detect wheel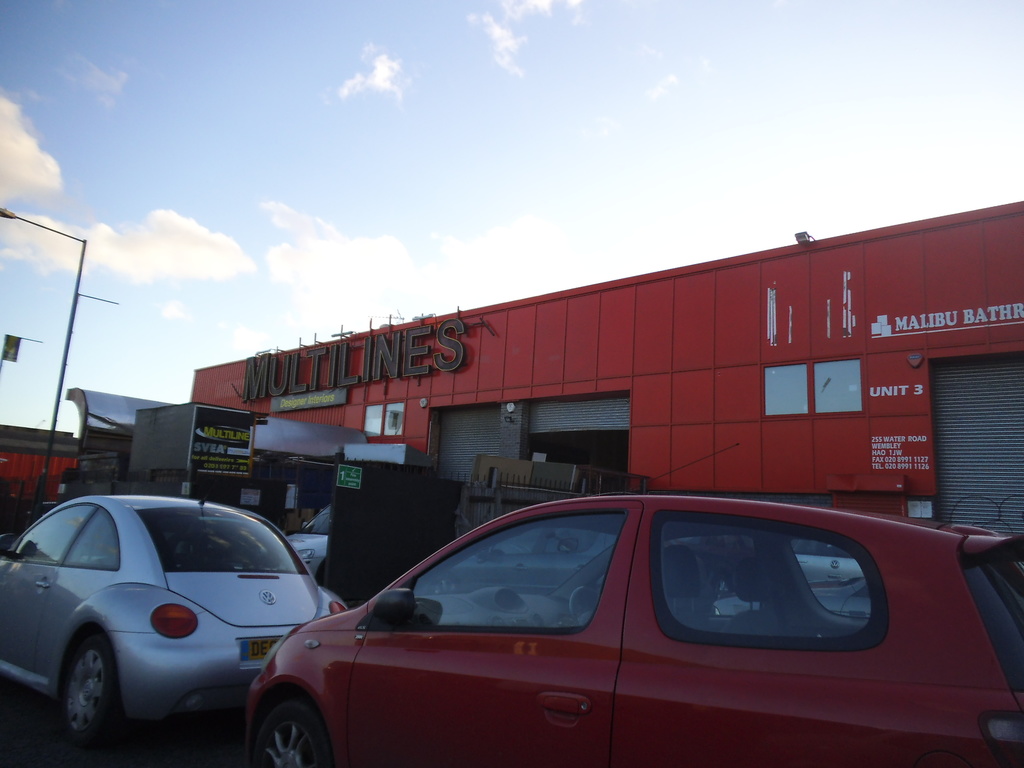
251:701:334:767
